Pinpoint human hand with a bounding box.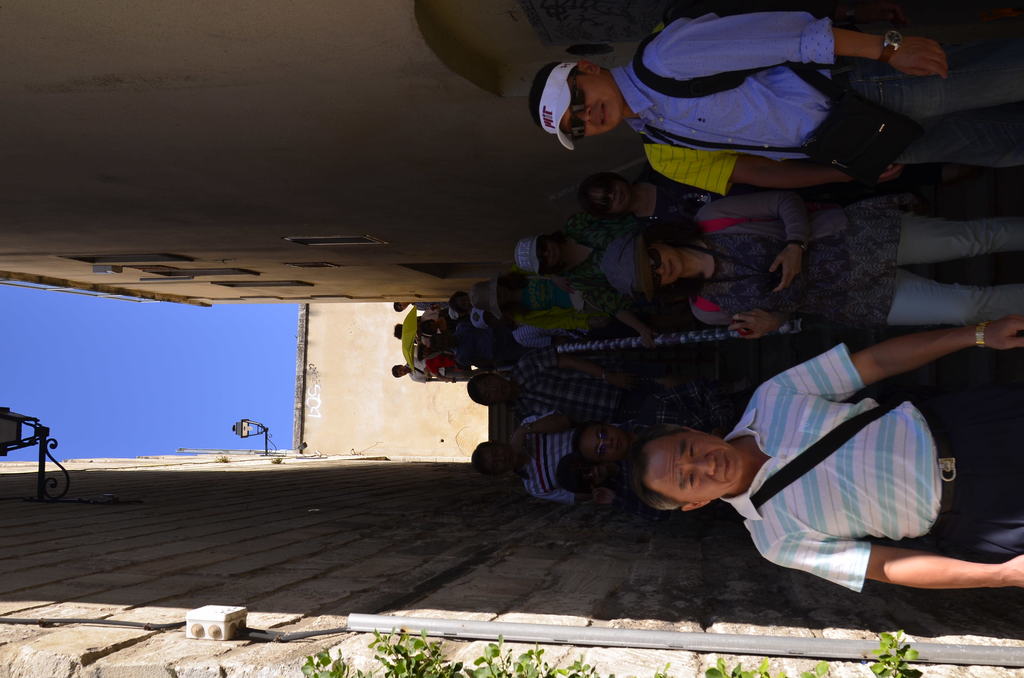
640/331/661/353.
